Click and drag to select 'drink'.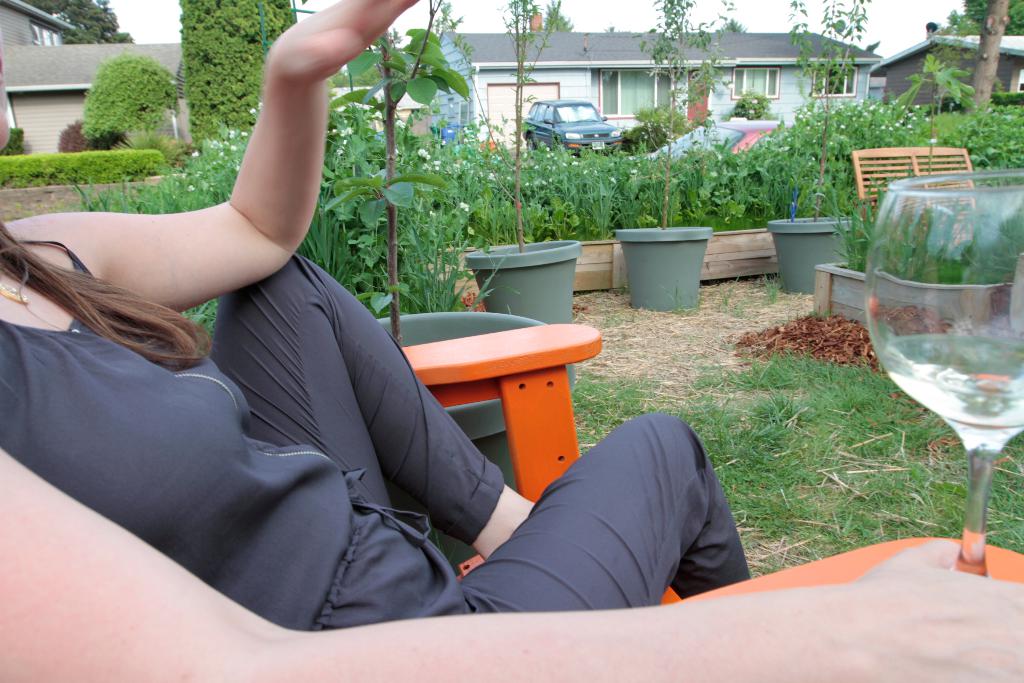
Selection: x1=885 y1=336 x2=1023 y2=456.
